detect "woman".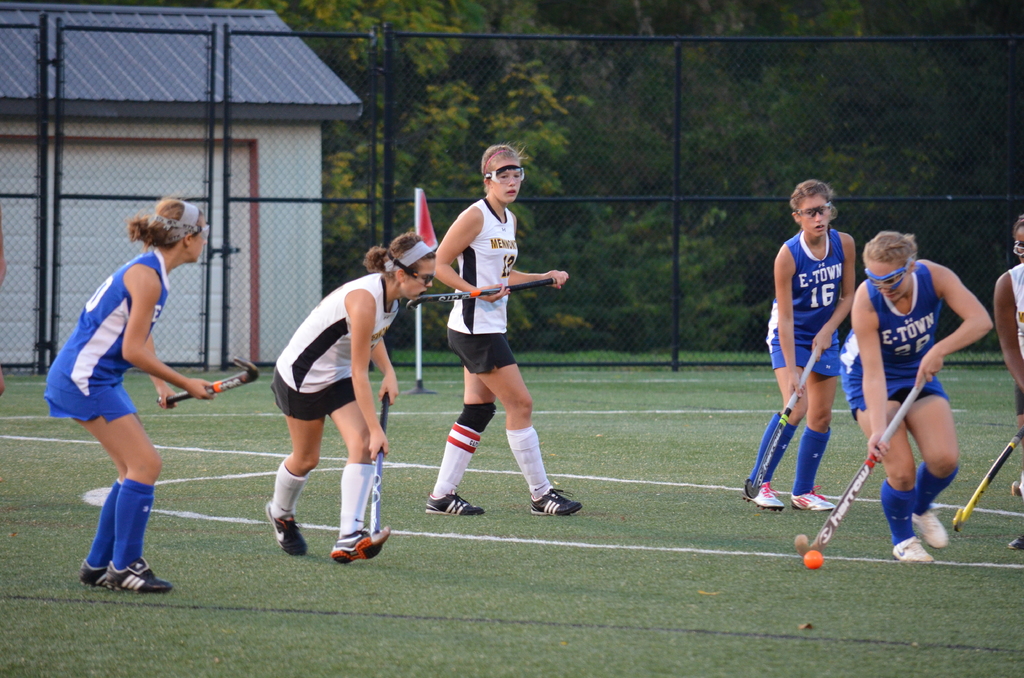
Detected at (268, 227, 437, 567).
